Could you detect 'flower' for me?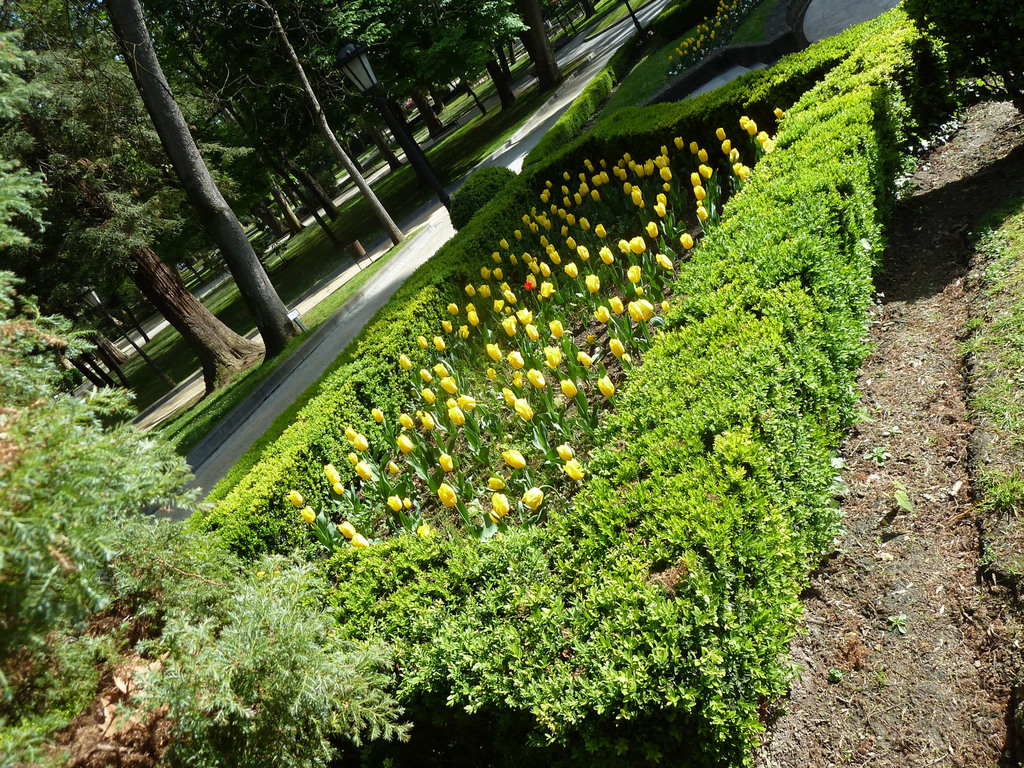
Detection result: bbox=[655, 153, 666, 163].
